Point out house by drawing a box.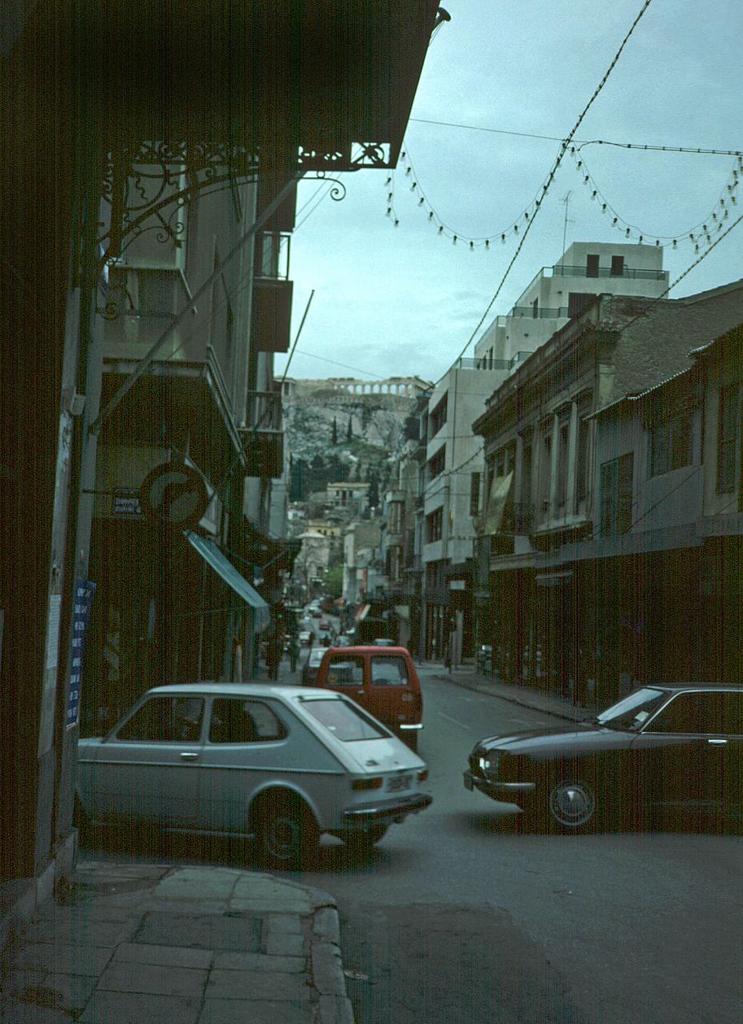
(289,528,345,579).
